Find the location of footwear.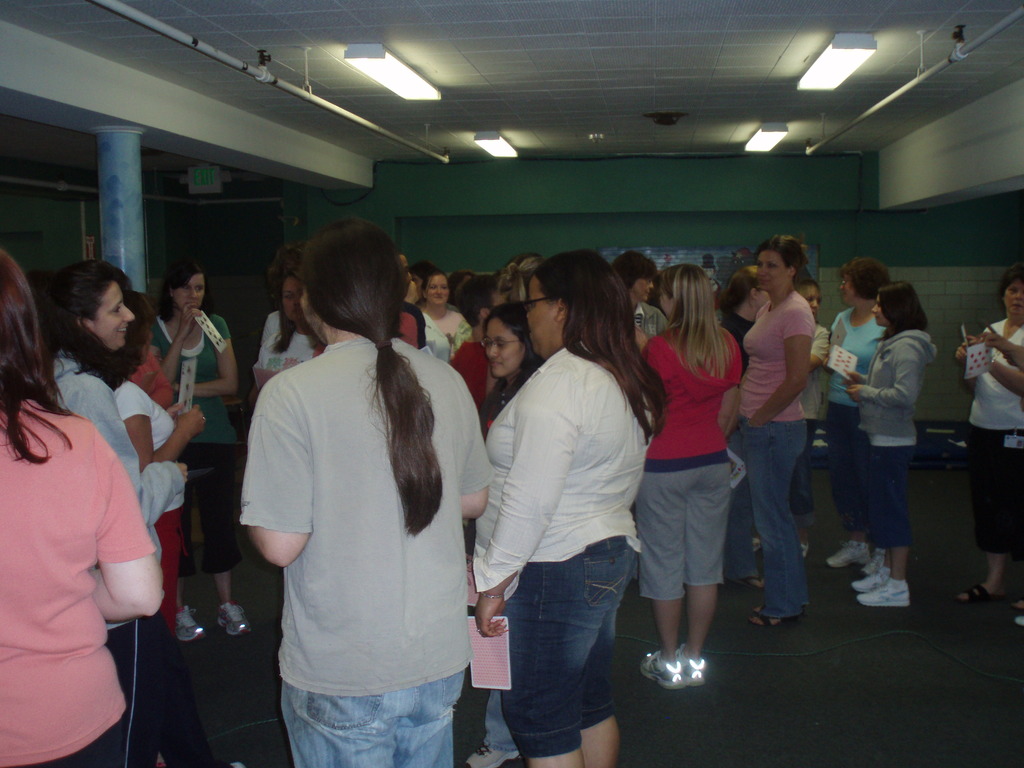
Location: {"left": 748, "top": 605, "right": 804, "bottom": 630}.
